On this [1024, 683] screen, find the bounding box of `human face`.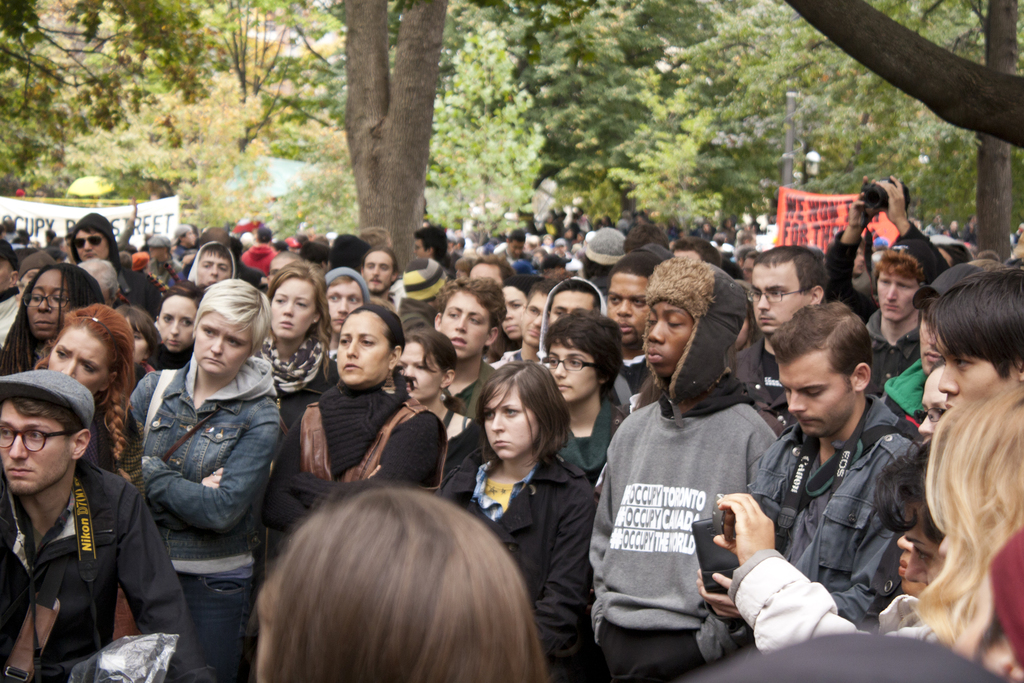
Bounding box: l=548, t=294, r=595, b=319.
